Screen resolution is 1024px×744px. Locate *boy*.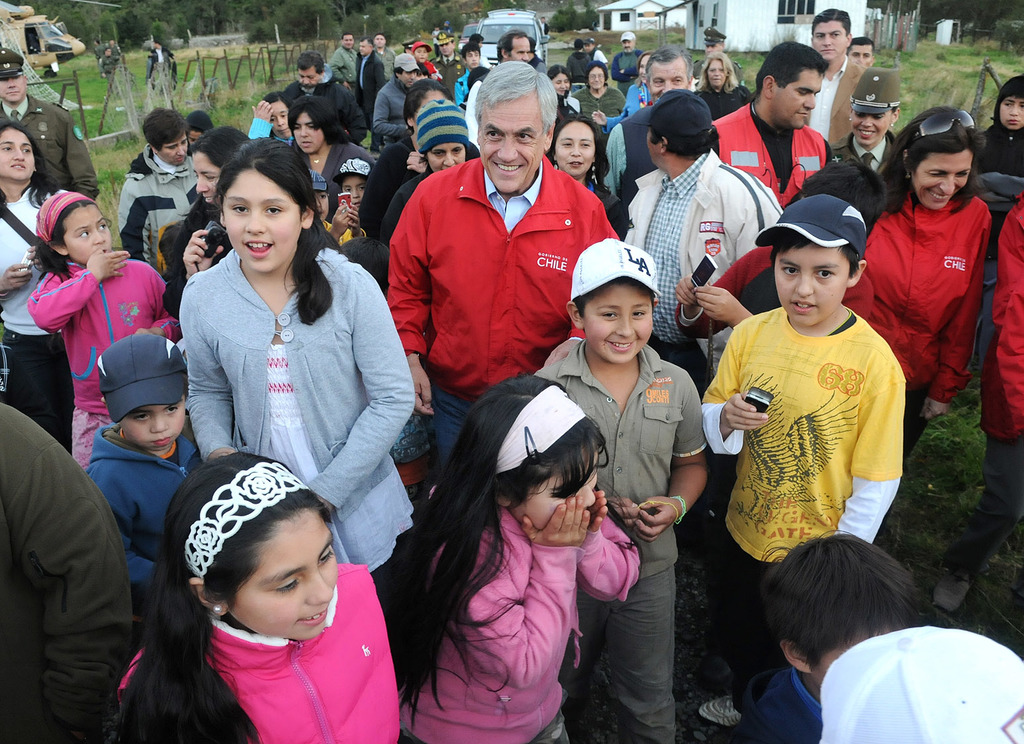
694 193 907 743.
